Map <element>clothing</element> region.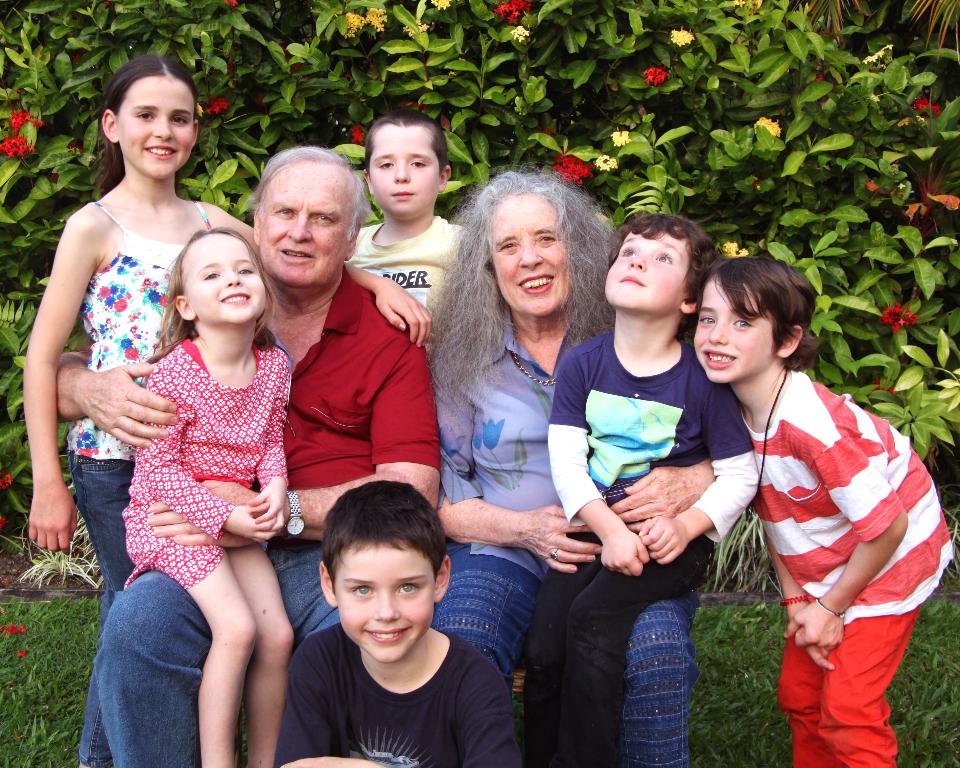
Mapped to 64/183/221/766.
